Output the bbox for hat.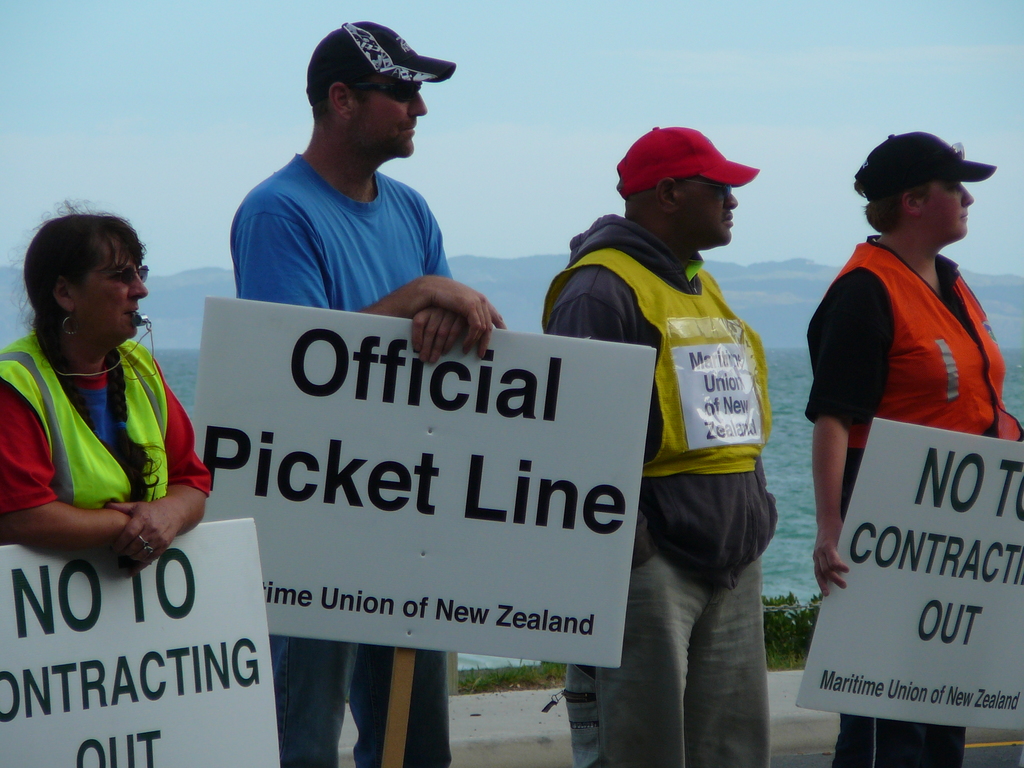
detection(616, 127, 760, 200).
